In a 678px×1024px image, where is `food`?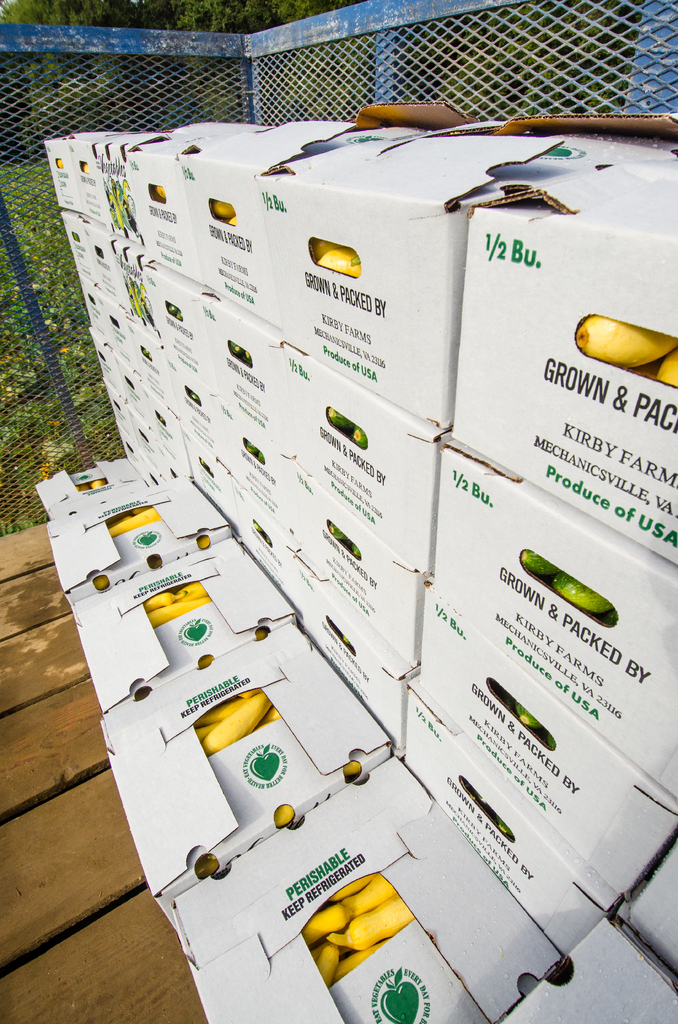
[349,543,363,560].
